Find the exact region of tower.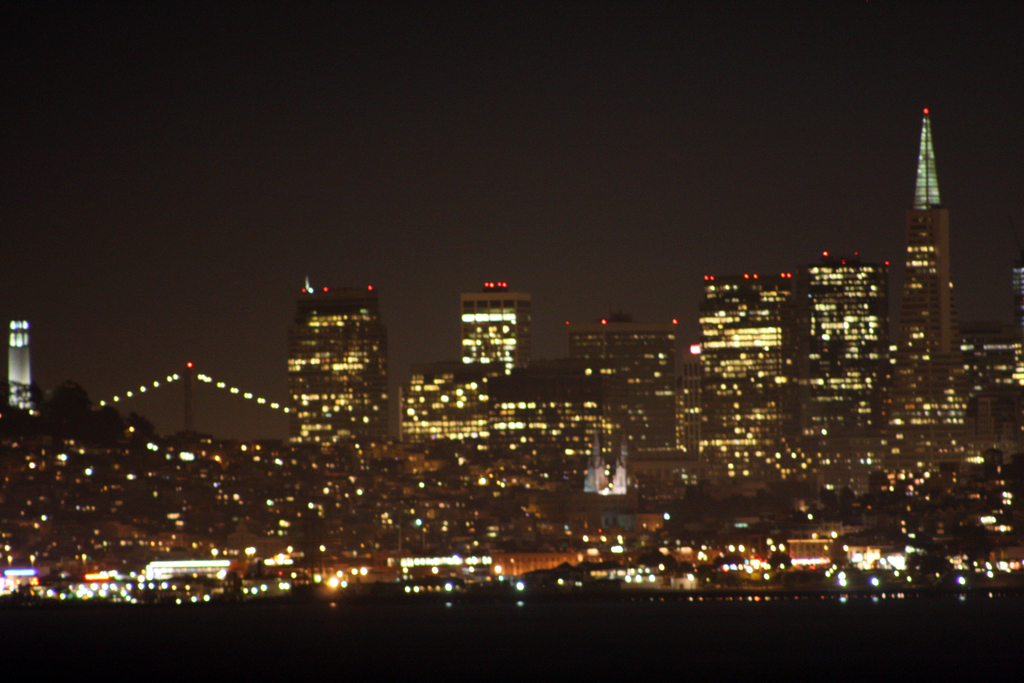
Exact region: 796,262,881,433.
